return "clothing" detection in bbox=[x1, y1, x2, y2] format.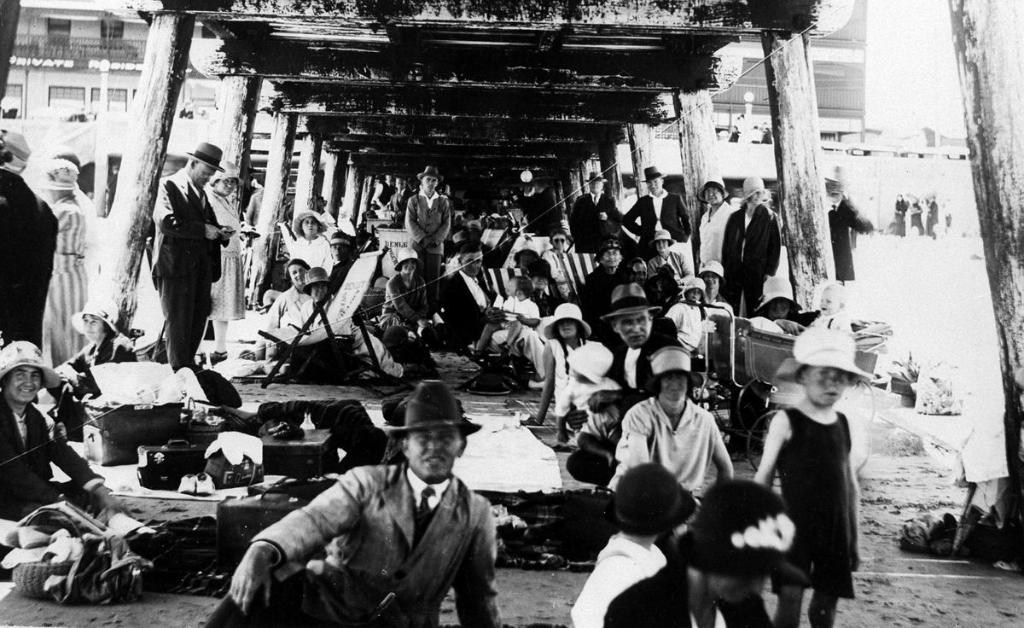
bbox=[773, 402, 852, 596].
